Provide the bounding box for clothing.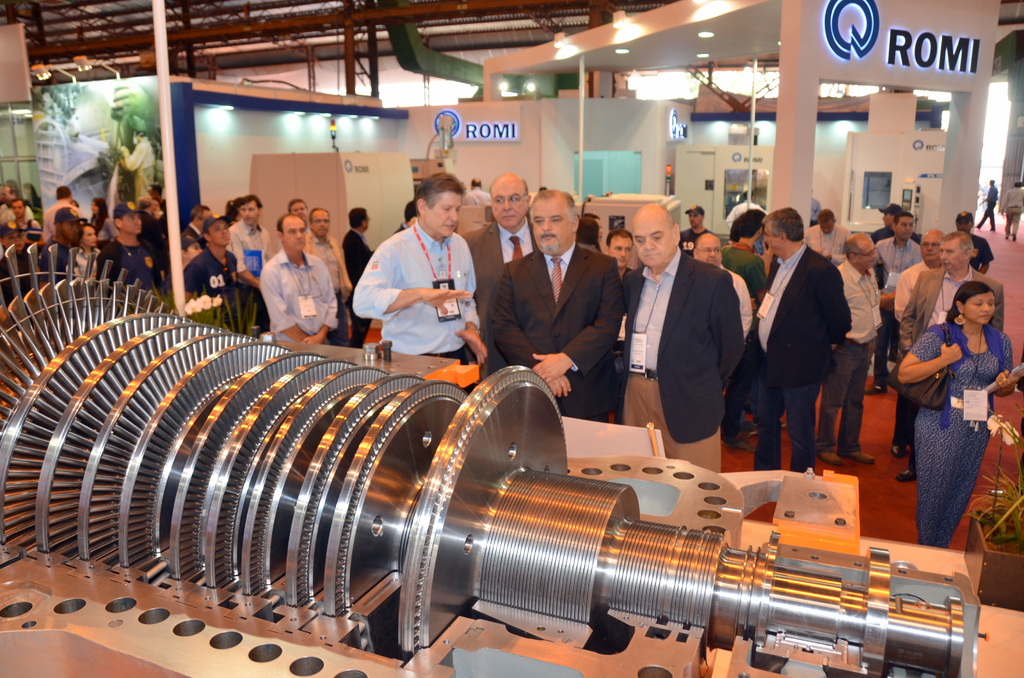
<box>495,245,637,418</box>.
